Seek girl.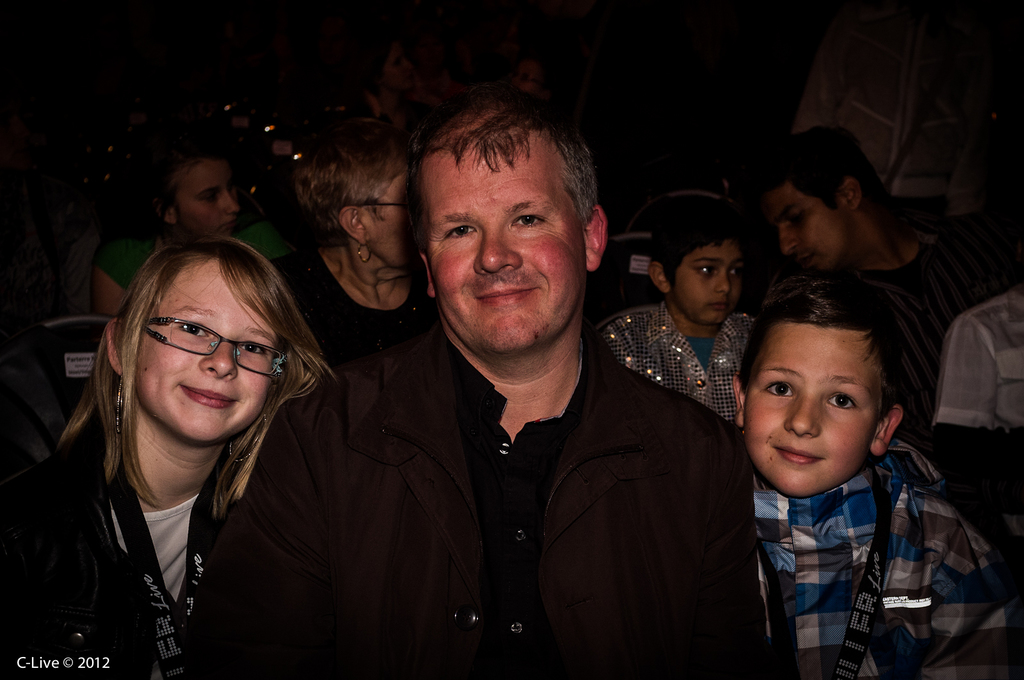
crop(91, 143, 300, 320).
